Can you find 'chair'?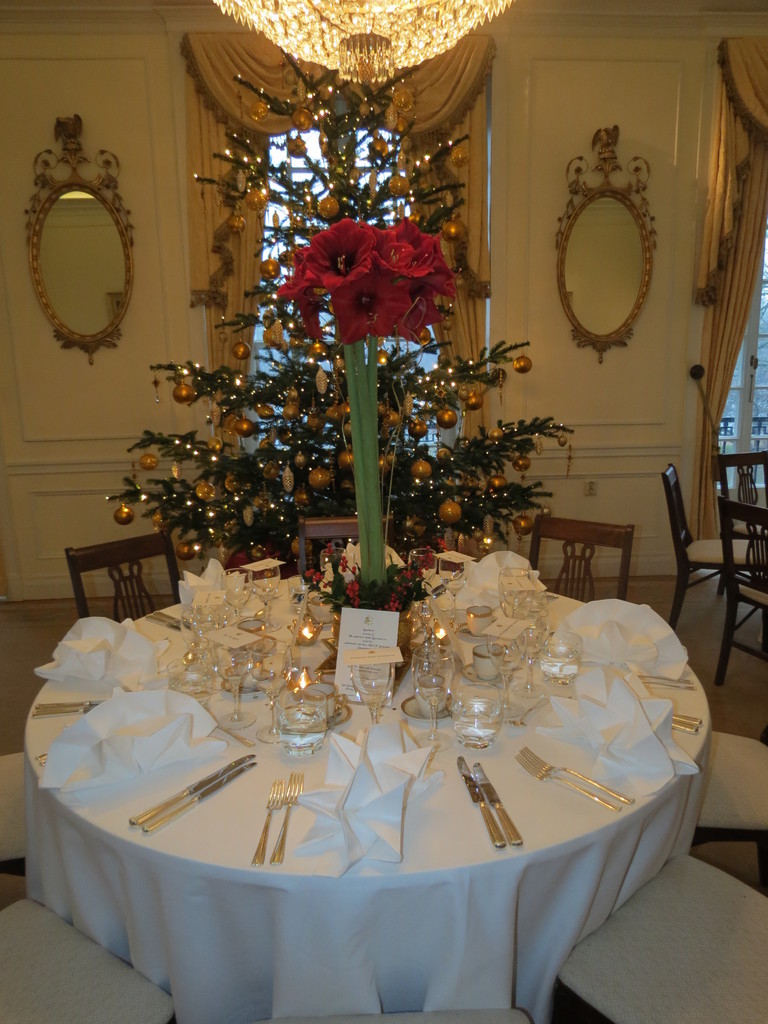
Yes, bounding box: (x1=532, y1=507, x2=637, y2=603).
